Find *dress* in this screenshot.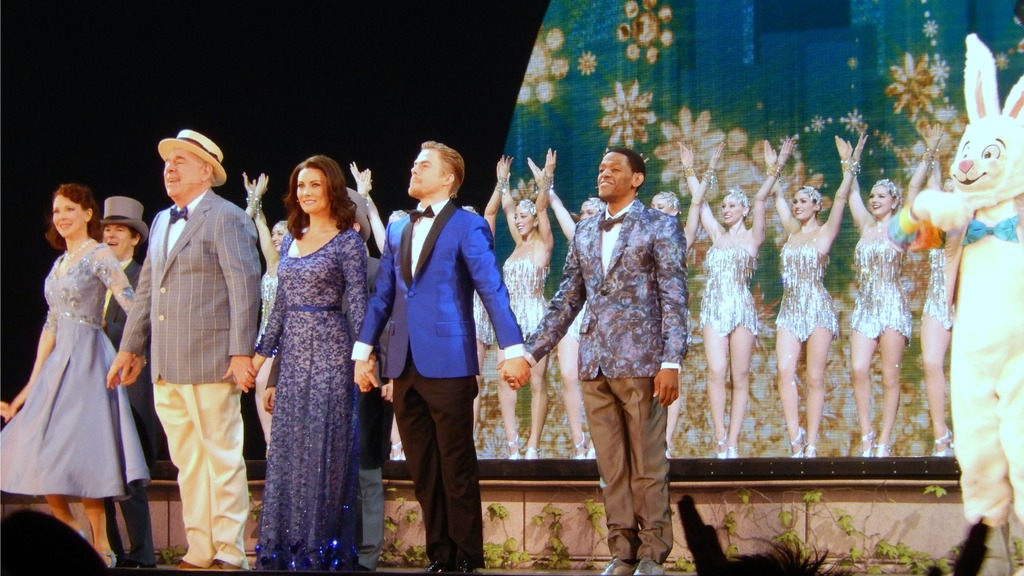
The bounding box for *dress* is box(505, 238, 548, 345).
